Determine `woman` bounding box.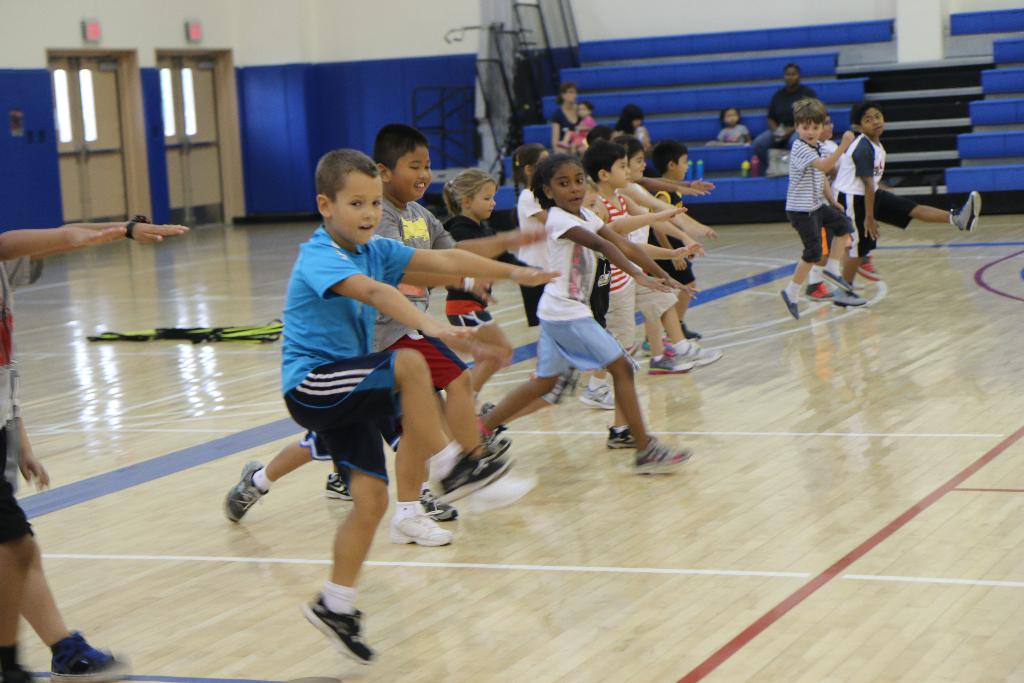
Determined: bbox=[551, 83, 581, 154].
